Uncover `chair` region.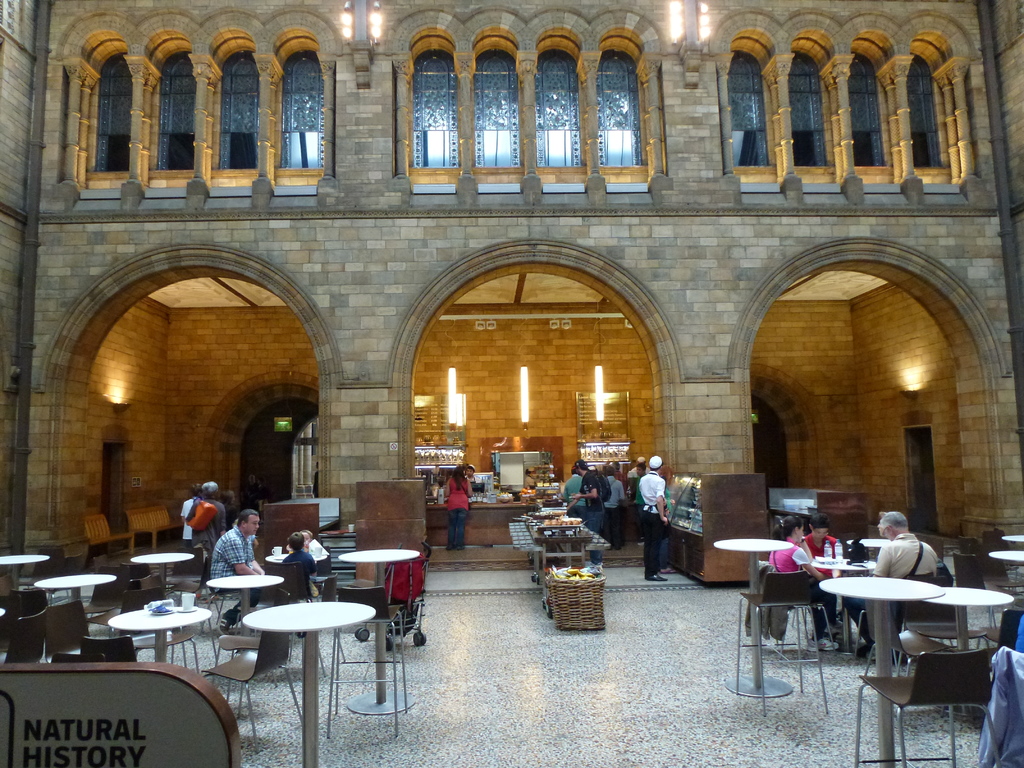
Uncovered: [x1=871, y1=630, x2=1011, y2=748].
